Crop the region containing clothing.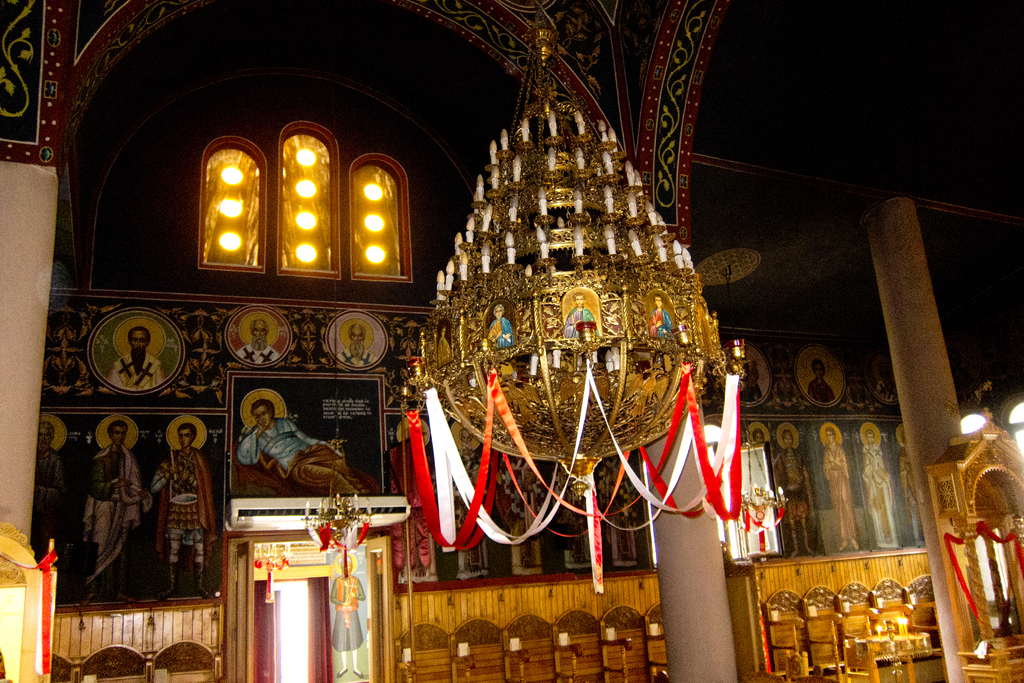
Crop region: pyautogui.locateOnScreen(496, 457, 543, 575).
